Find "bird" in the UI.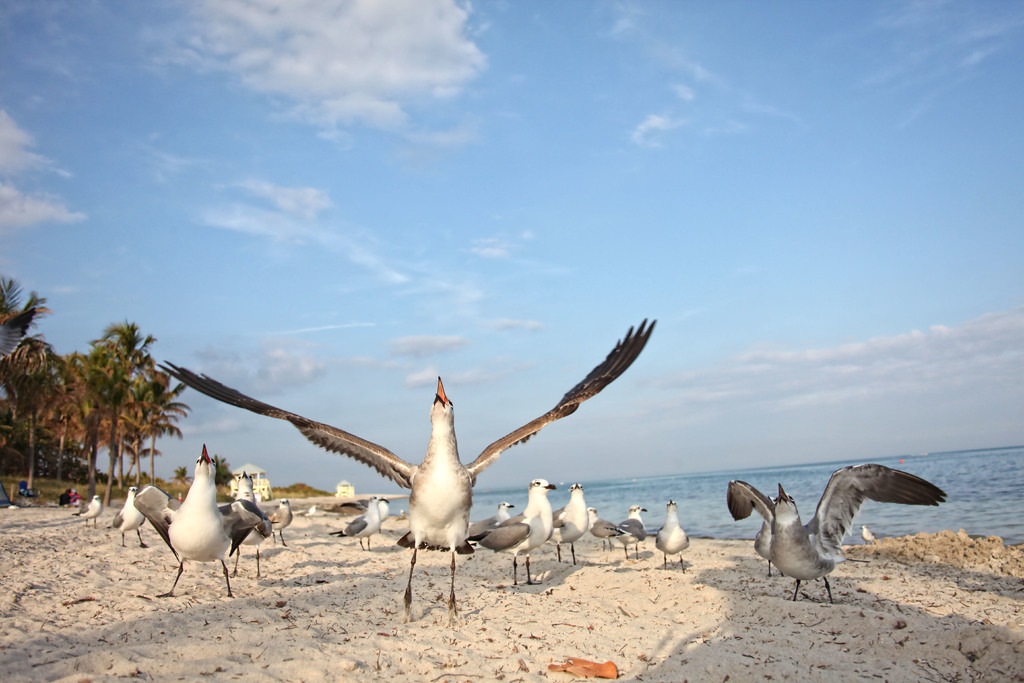
UI element at <bbox>580, 494, 618, 561</bbox>.
